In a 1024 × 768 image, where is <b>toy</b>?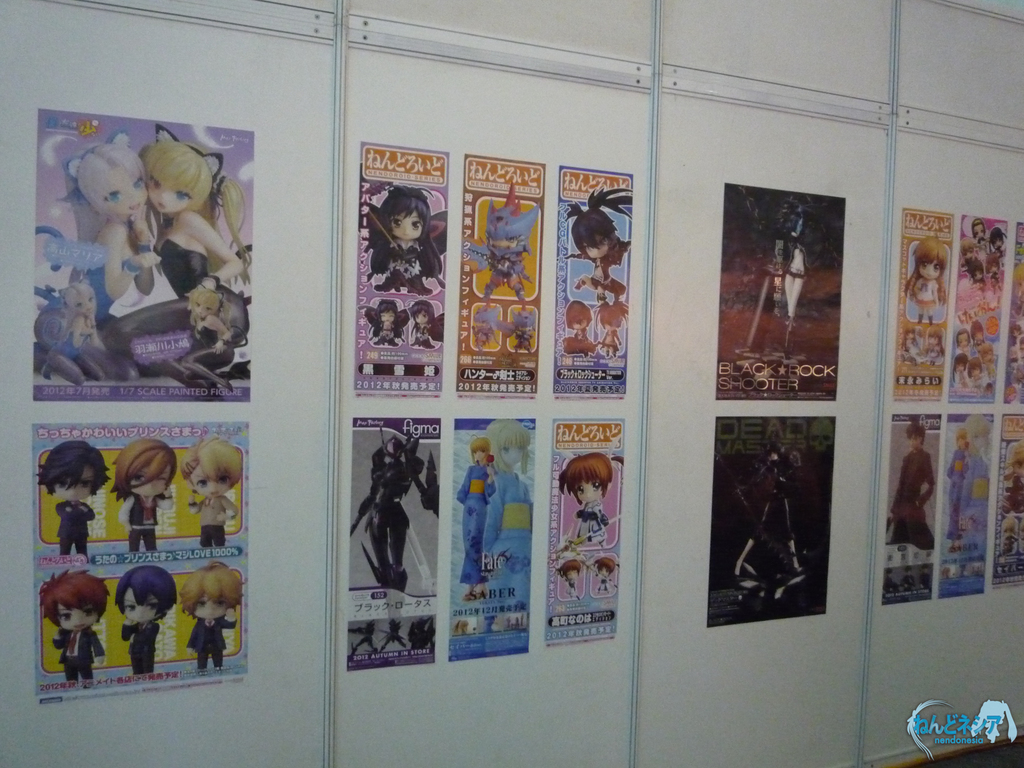
region(956, 243, 980, 275).
